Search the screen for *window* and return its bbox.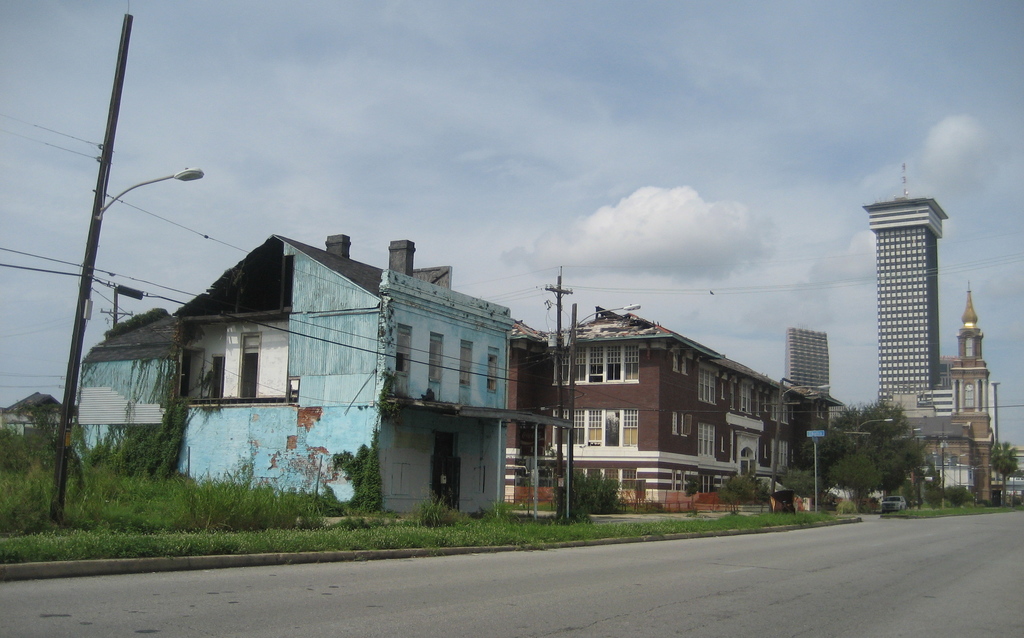
Found: 586, 409, 602, 444.
